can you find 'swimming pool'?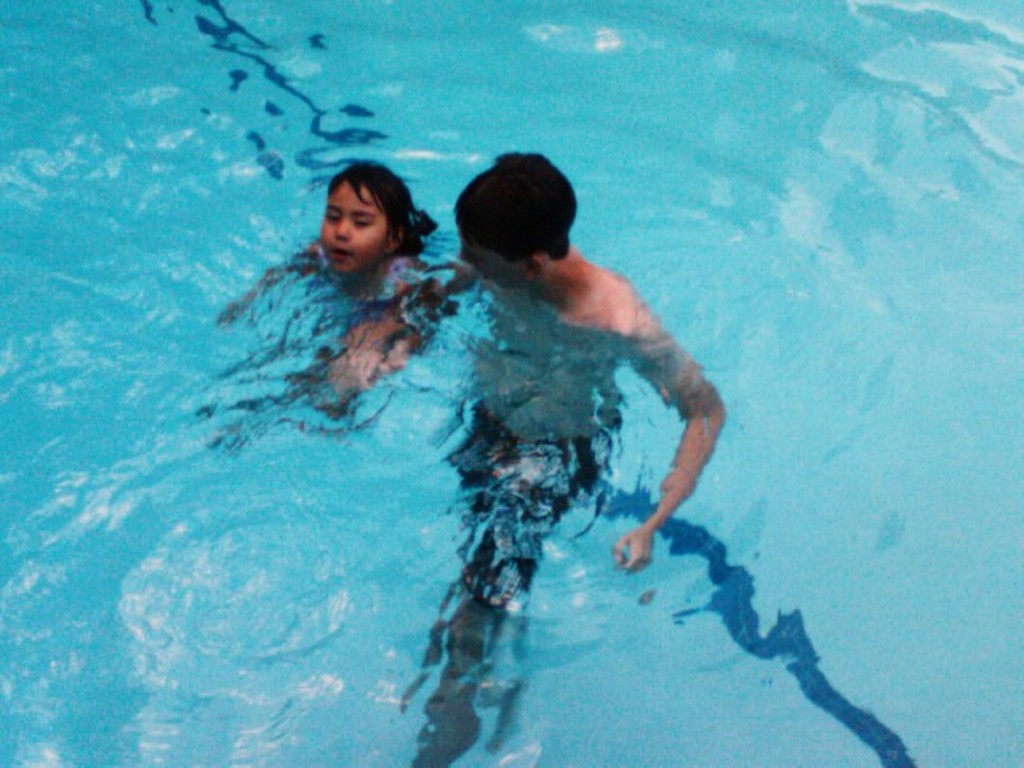
Yes, bounding box: <box>30,67,923,767</box>.
